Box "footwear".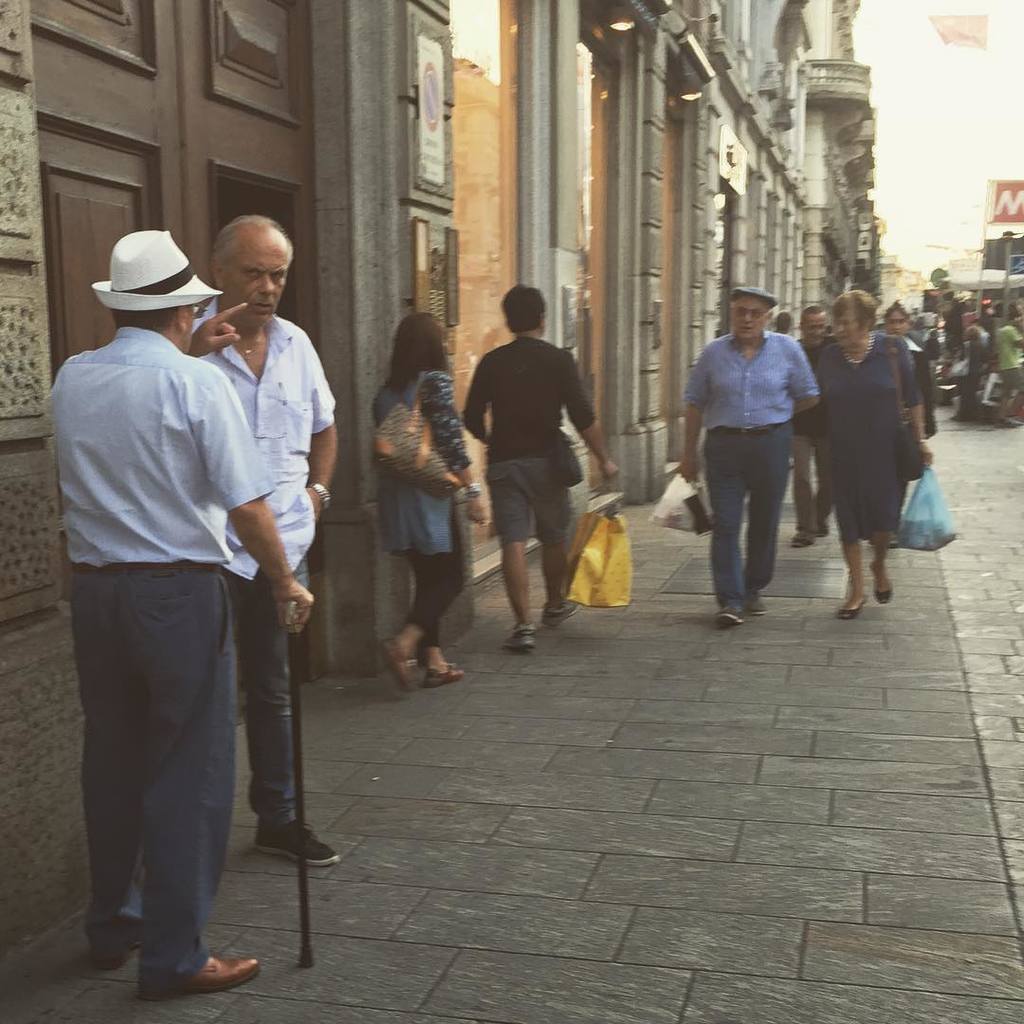
[x1=837, y1=591, x2=864, y2=617].
